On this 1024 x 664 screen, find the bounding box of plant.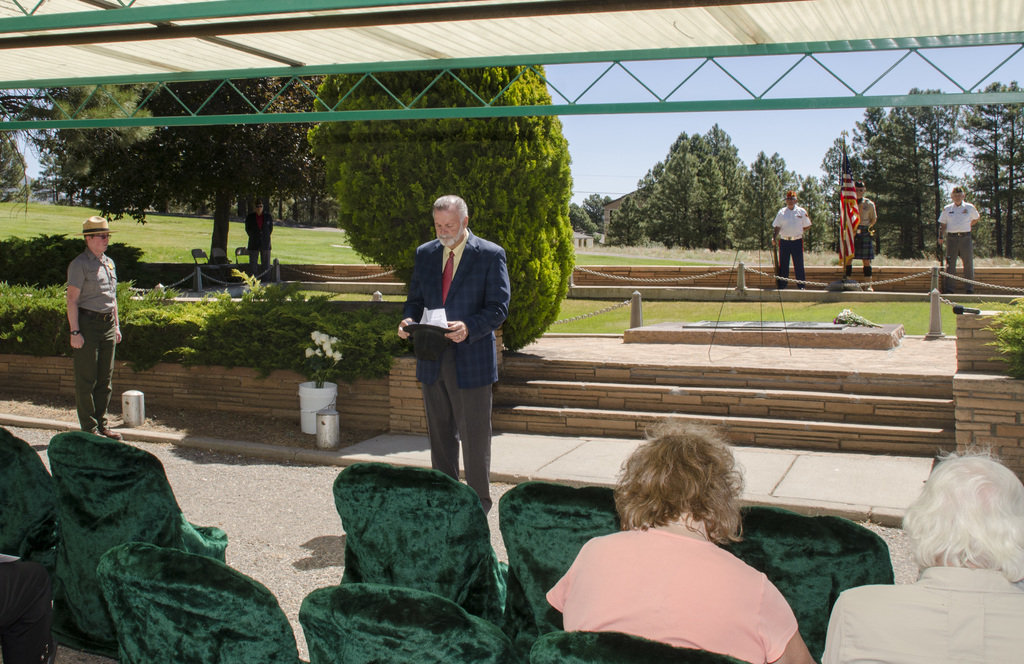
Bounding box: [left=0, top=275, right=157, bottom=380].
